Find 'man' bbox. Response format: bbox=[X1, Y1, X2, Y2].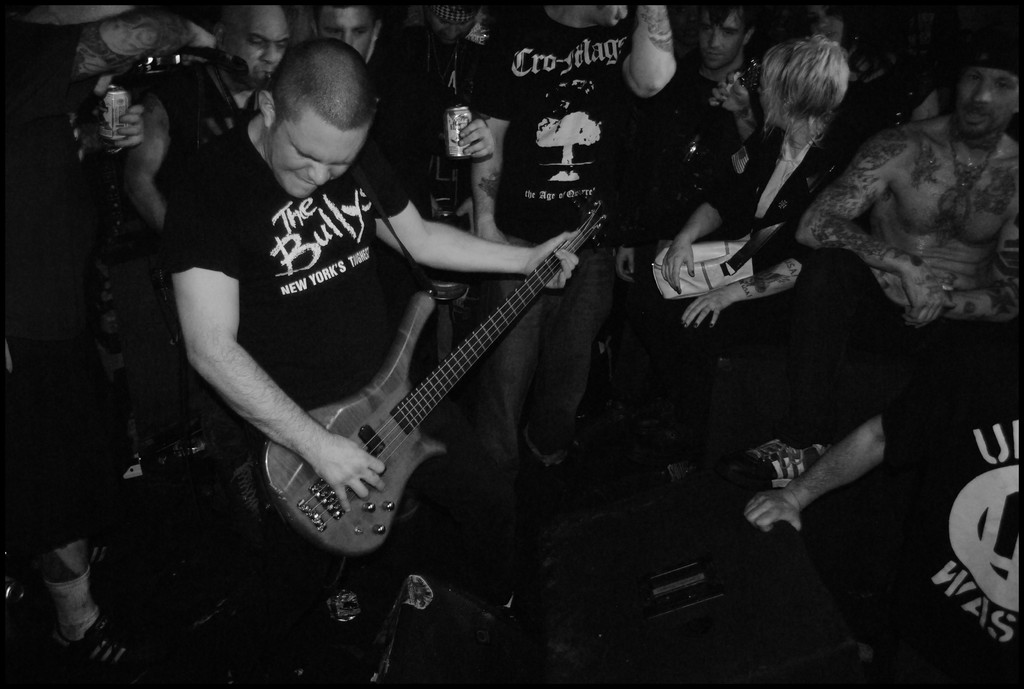
bbox=[800, 39, 1023, 375].
